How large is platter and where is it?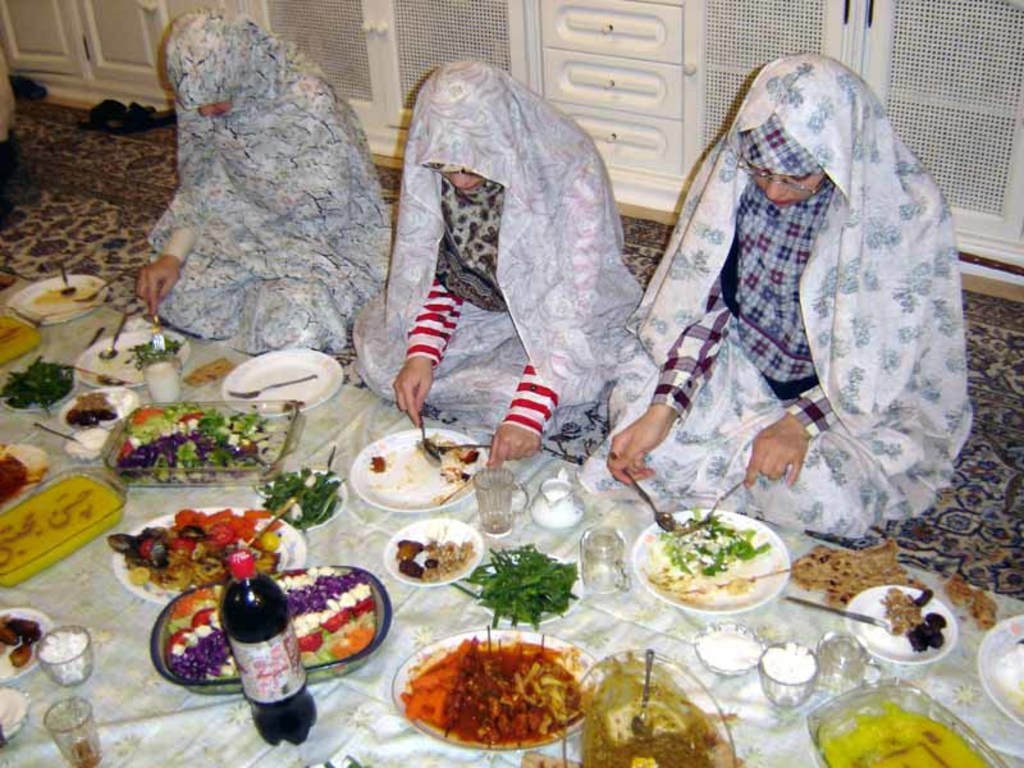
Bounding box: [634, 509, 786, 613].
